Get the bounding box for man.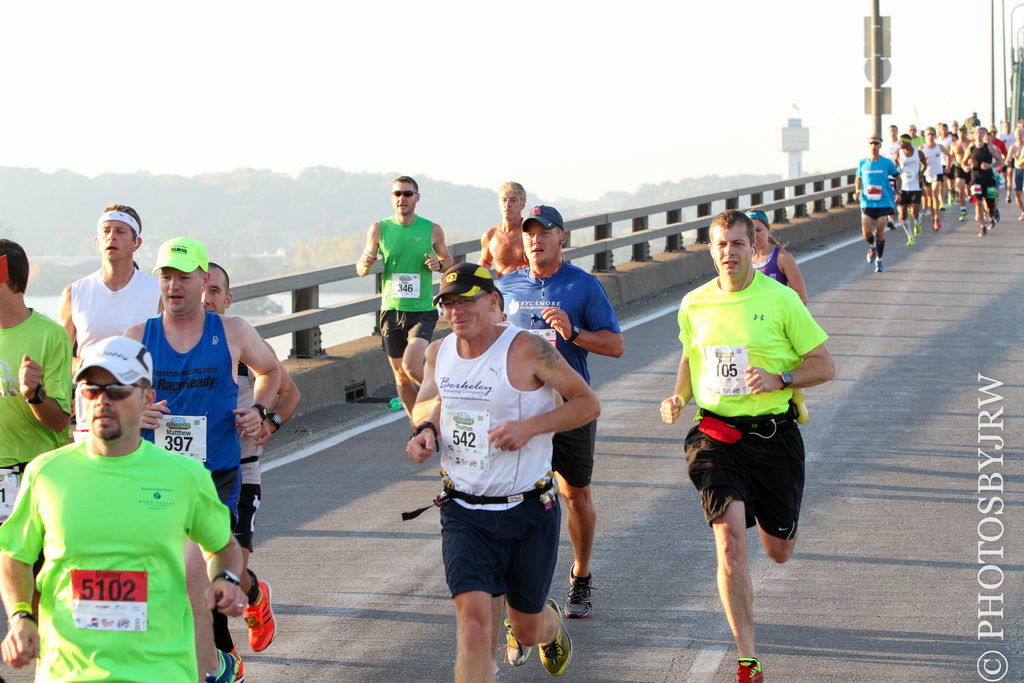
box=[489, 210, 624, 614].
